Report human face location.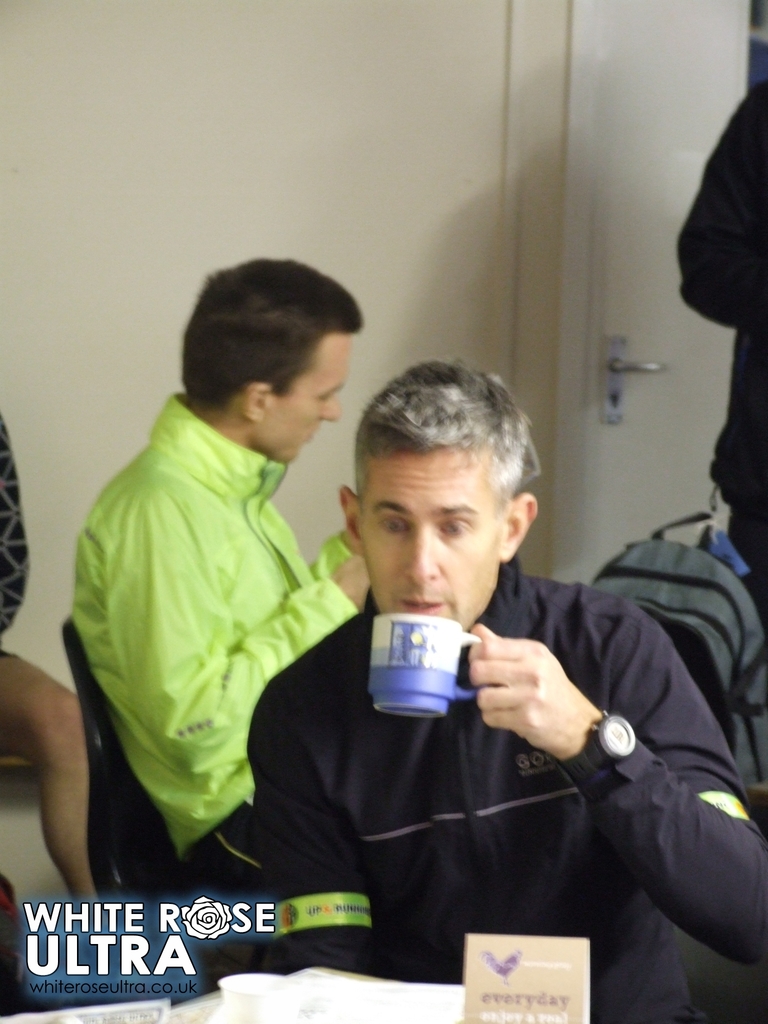
Report: [262,333,350,457].
